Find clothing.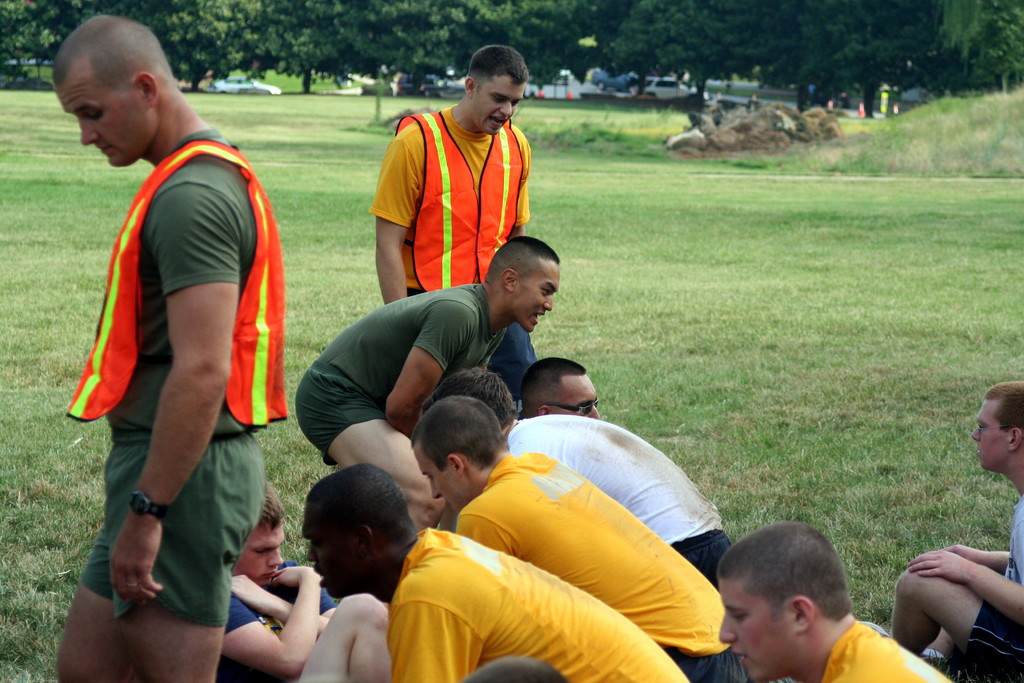
x1=824, y1=611, x2=961, y2=682.
